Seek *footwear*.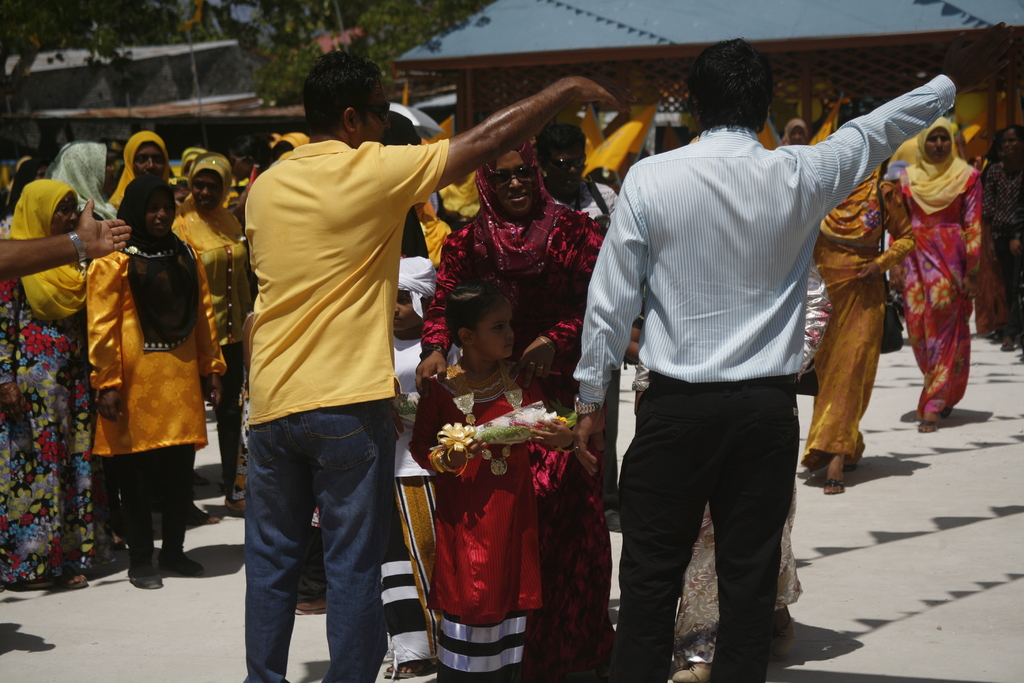
bbox=[602, 509, 622, 532].
